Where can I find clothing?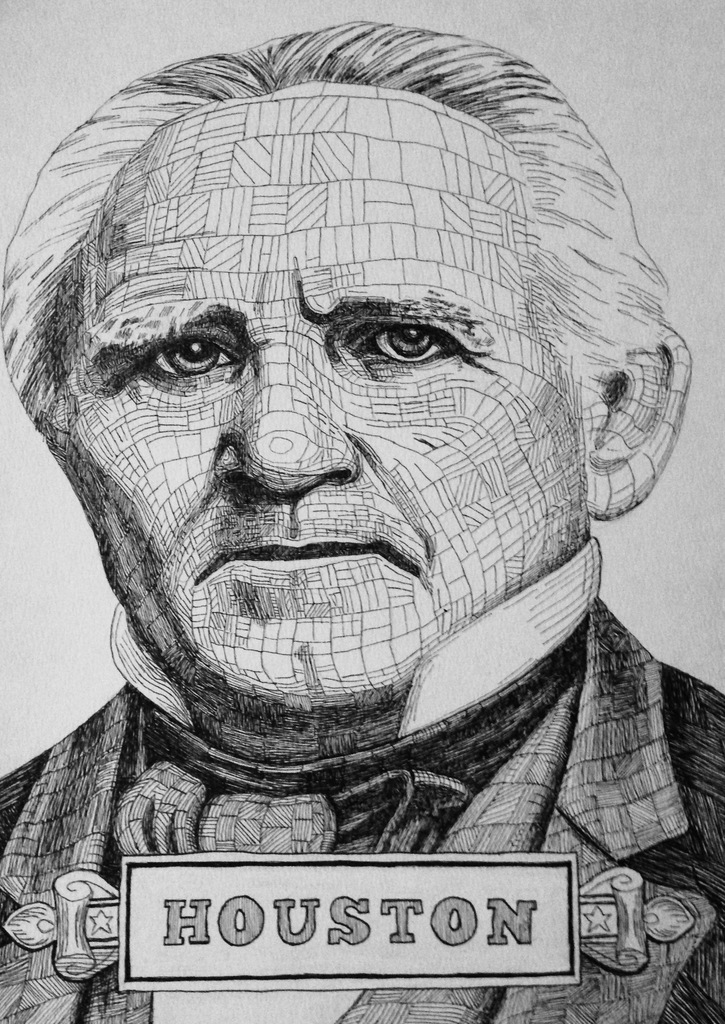
You can find it at x1=0, y1=604, x2=724, y2=1023.
